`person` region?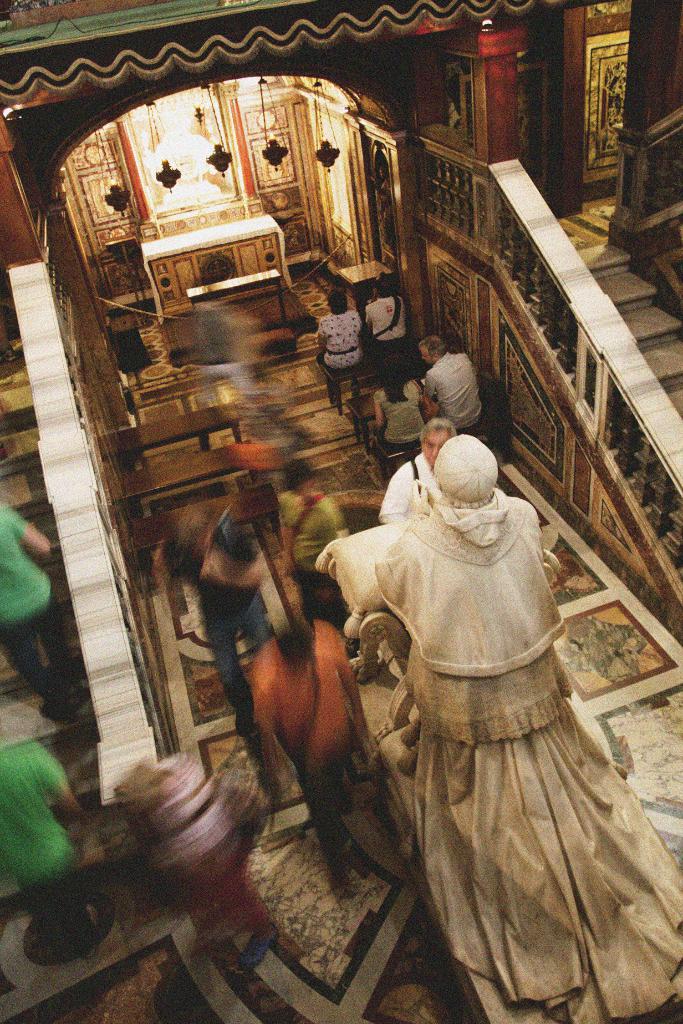
l=417, t=323, r=482, b=430
